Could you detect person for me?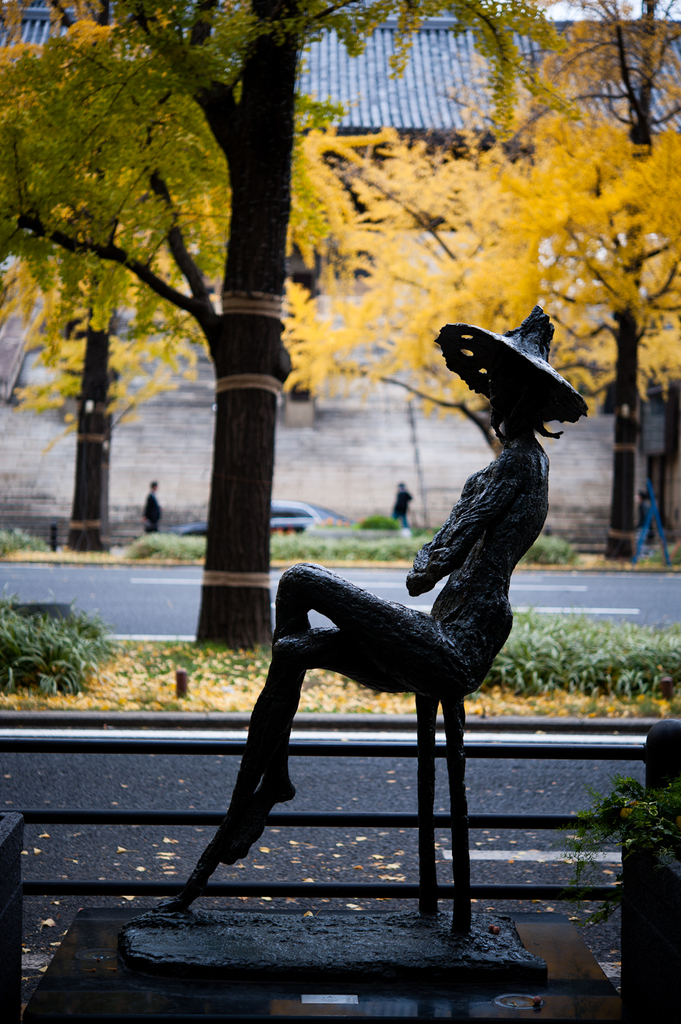
Detection result: 154:398:554:912.
